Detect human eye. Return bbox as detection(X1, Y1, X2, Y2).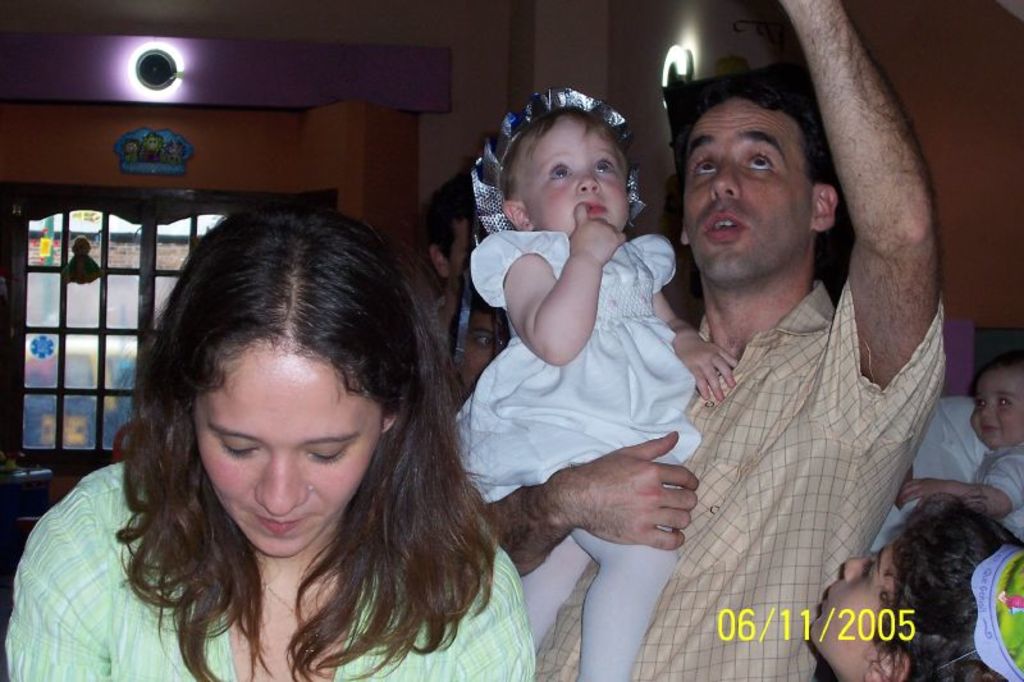
detection(303, 439, 353, 466).
